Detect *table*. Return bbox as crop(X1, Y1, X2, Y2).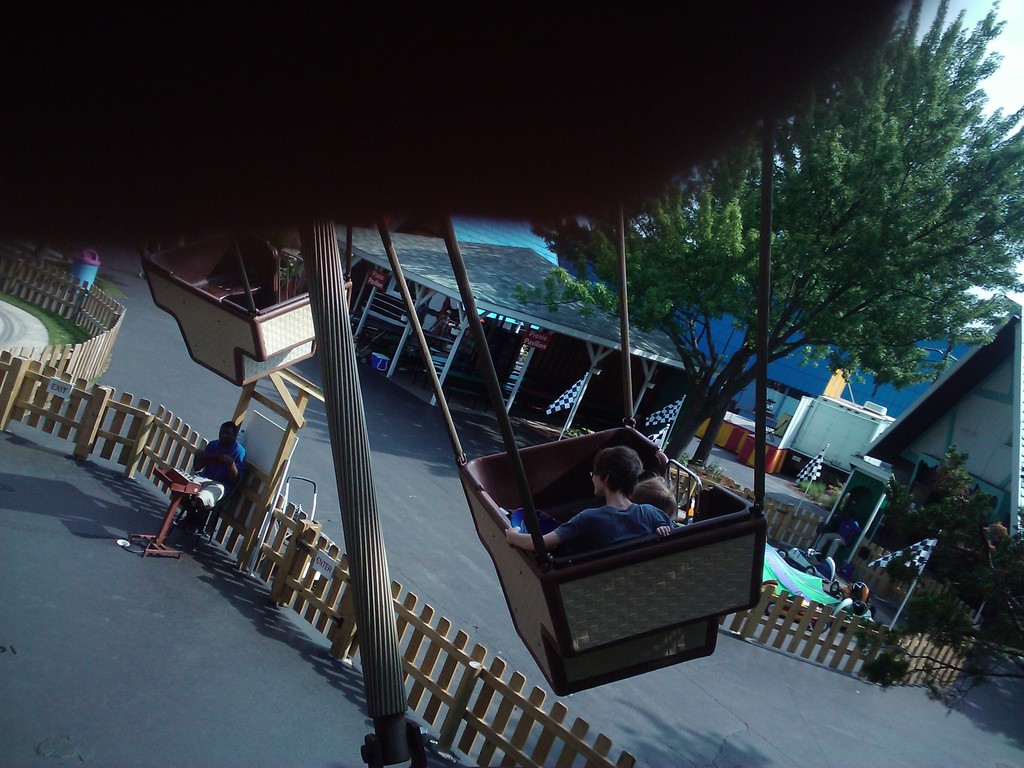
crop(116, 461, 222, 562).
